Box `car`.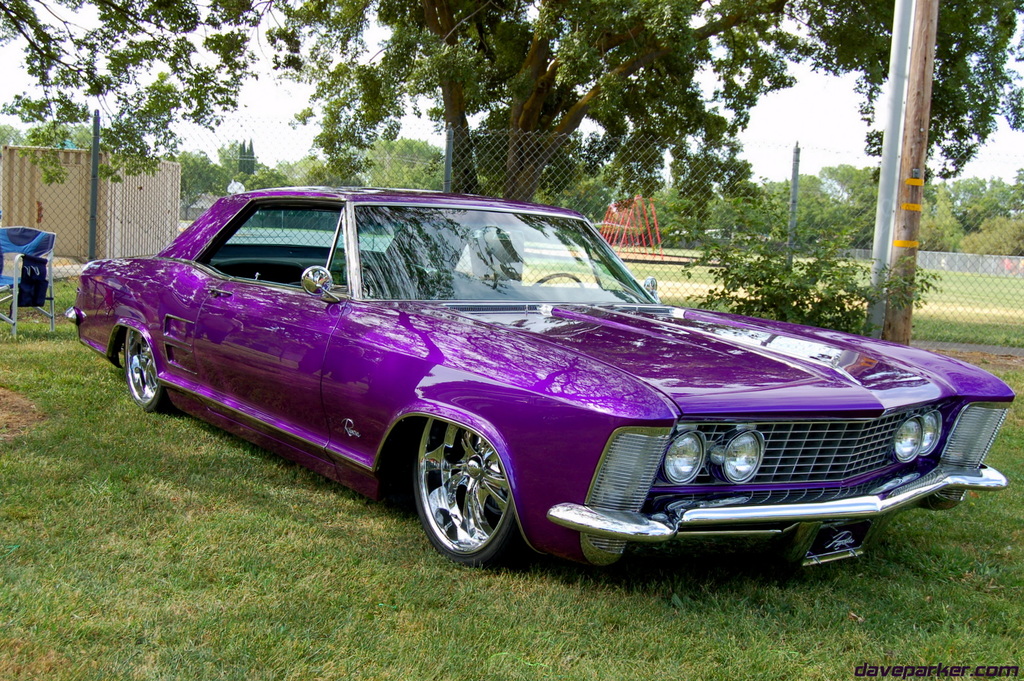
BBox(63, 189, 1019, 566).
